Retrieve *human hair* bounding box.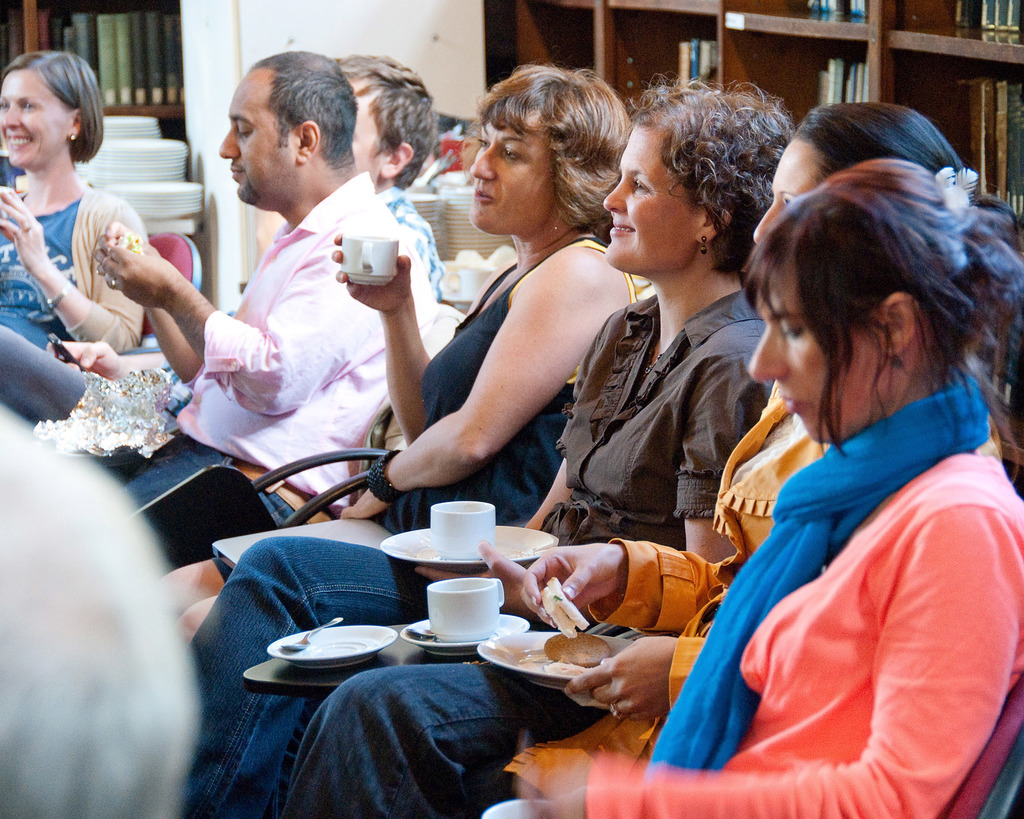
Bounding box: 250:48:360:163.
